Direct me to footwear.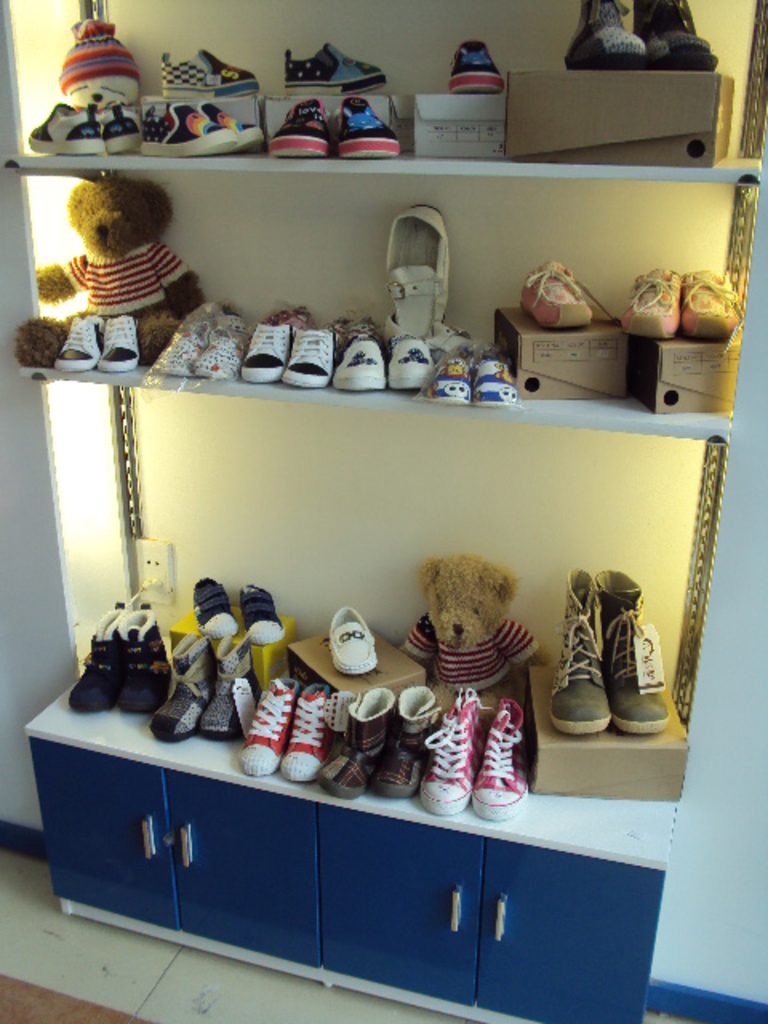
Direction: box(162, 608, 230, 747).
